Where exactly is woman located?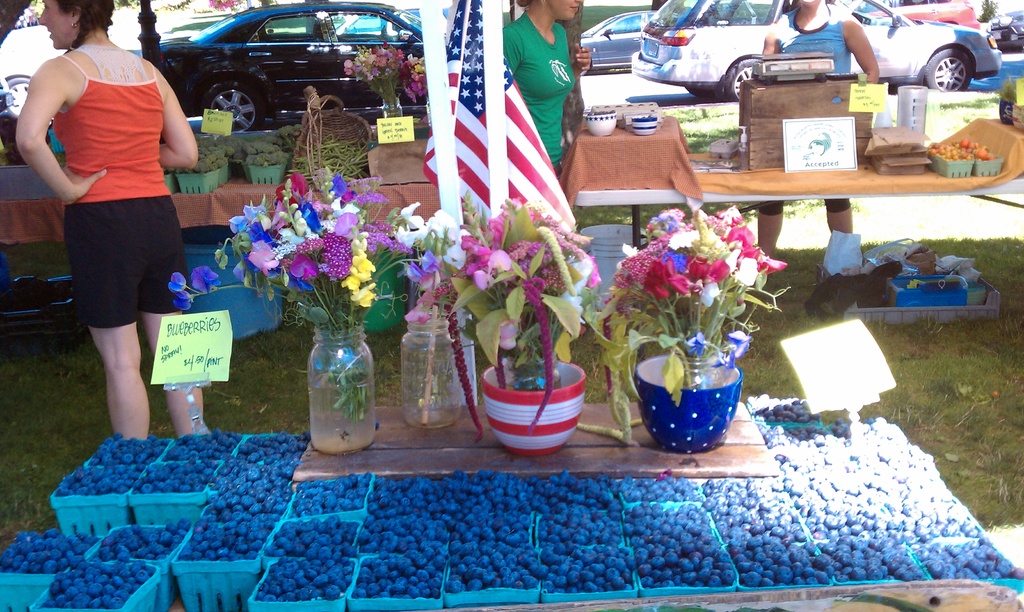
Its bounding box is {"left": 757, "top": 0, "right": 878, "bottom": 255}.
